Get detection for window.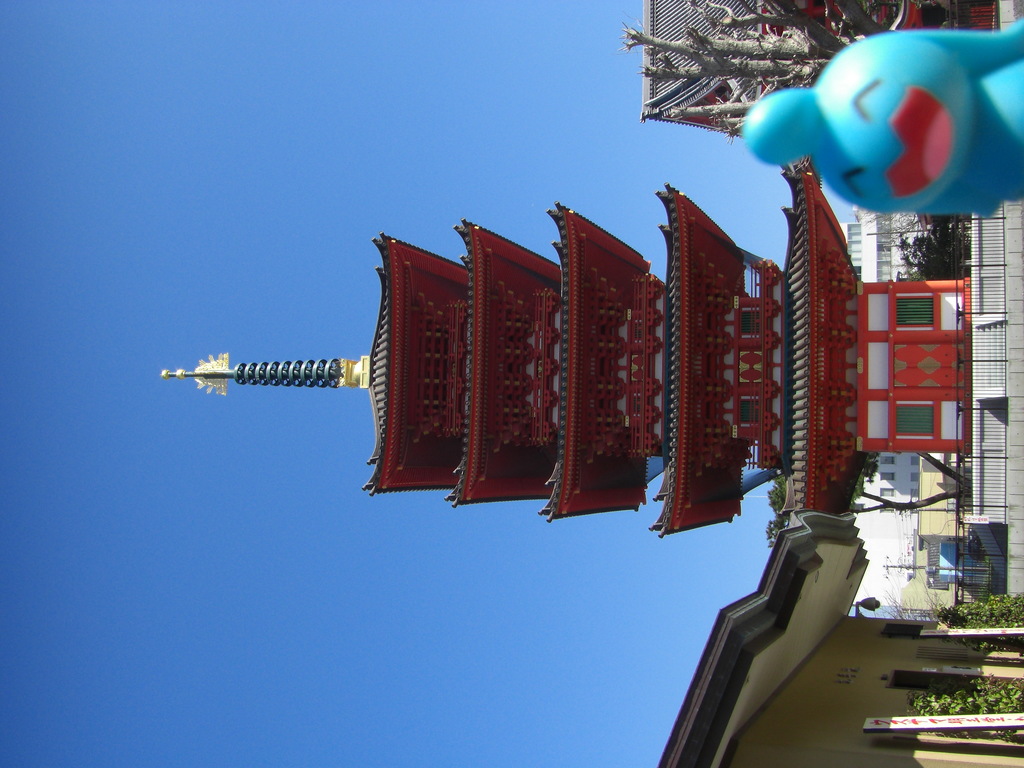
Detection: (879,474,893,479).
